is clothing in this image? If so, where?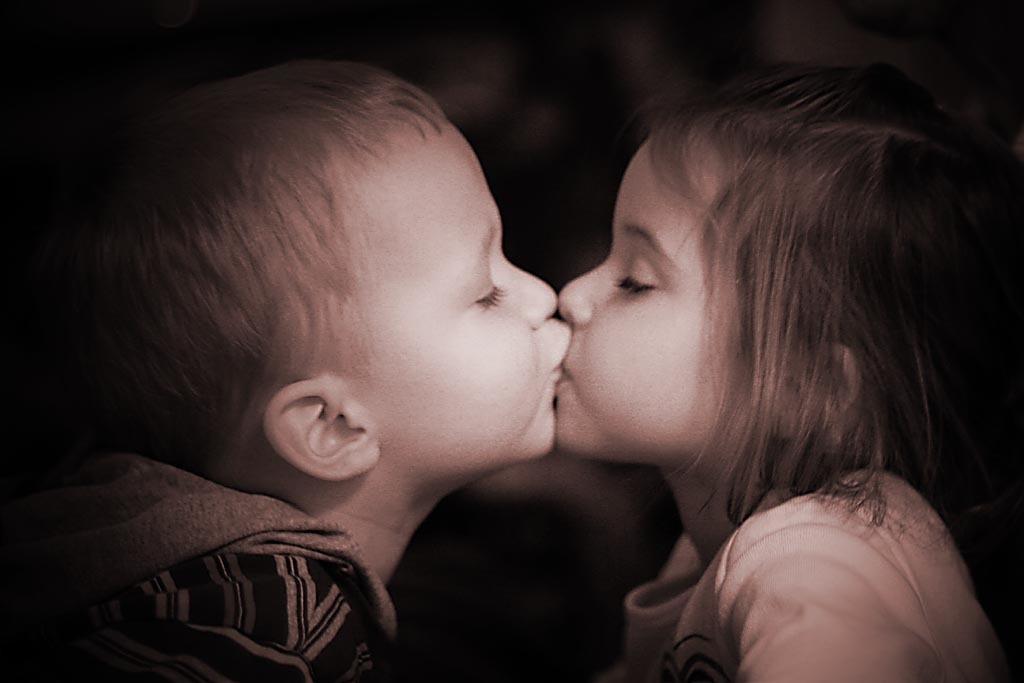
Yes, at box=[608, 453, 1018, 681].
